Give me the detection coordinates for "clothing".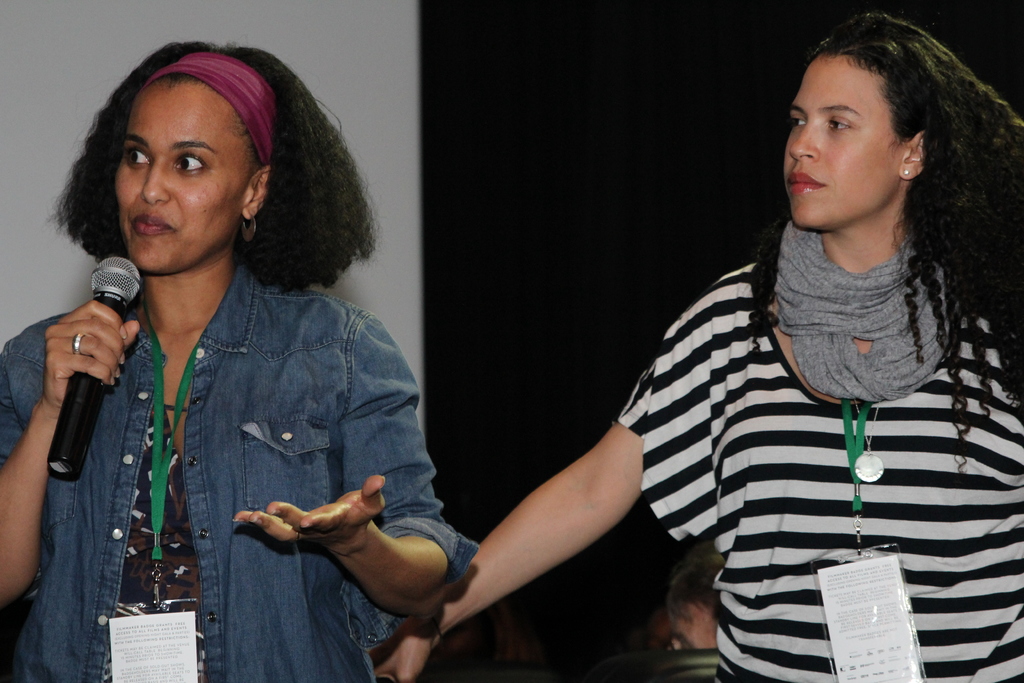
x1=0 y1=252 x2=482 y2=682.
